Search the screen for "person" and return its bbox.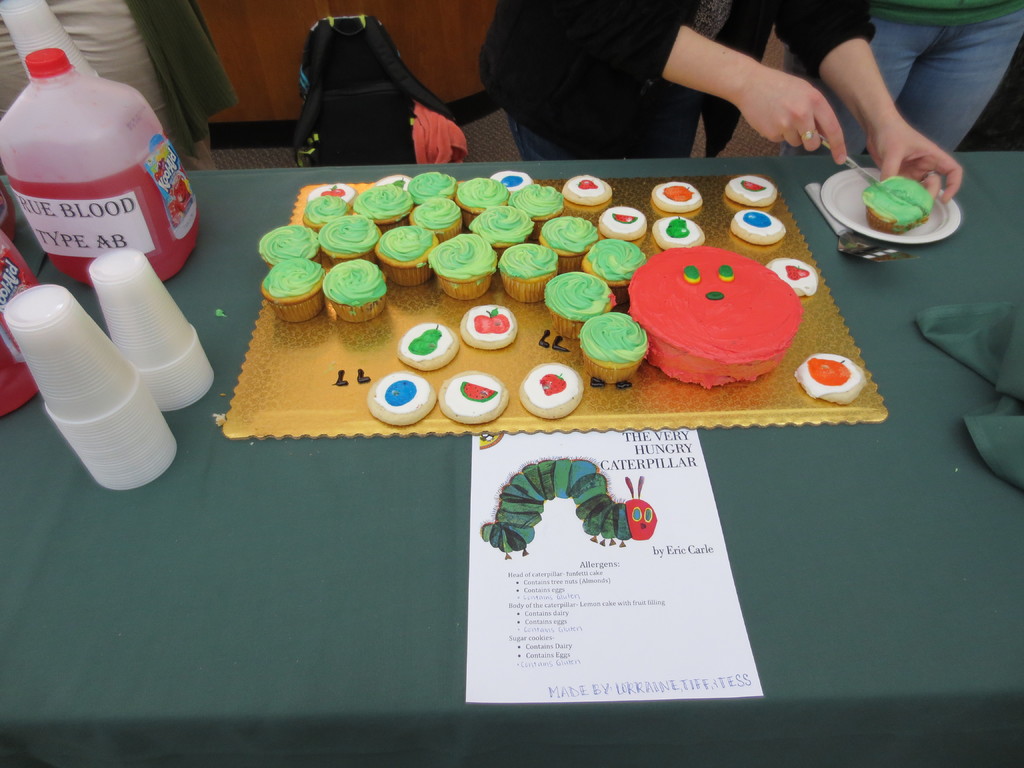
Found: <bbox>776, 0, 1023, 160</bbox>.
